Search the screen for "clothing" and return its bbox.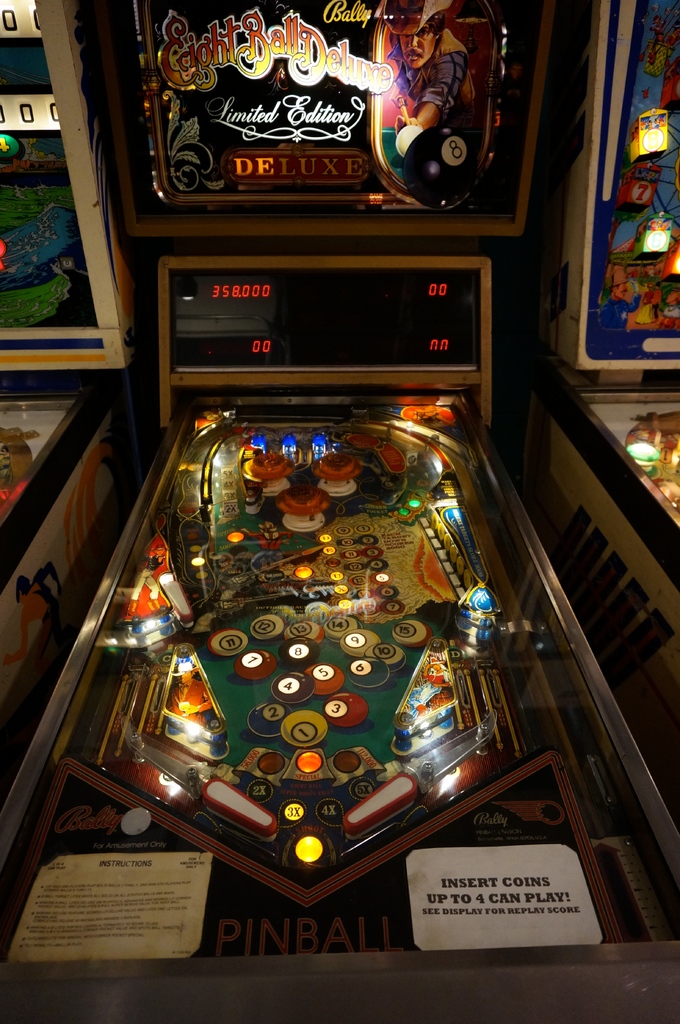
Found: left=396, top=51, right=469, bottom=124.
